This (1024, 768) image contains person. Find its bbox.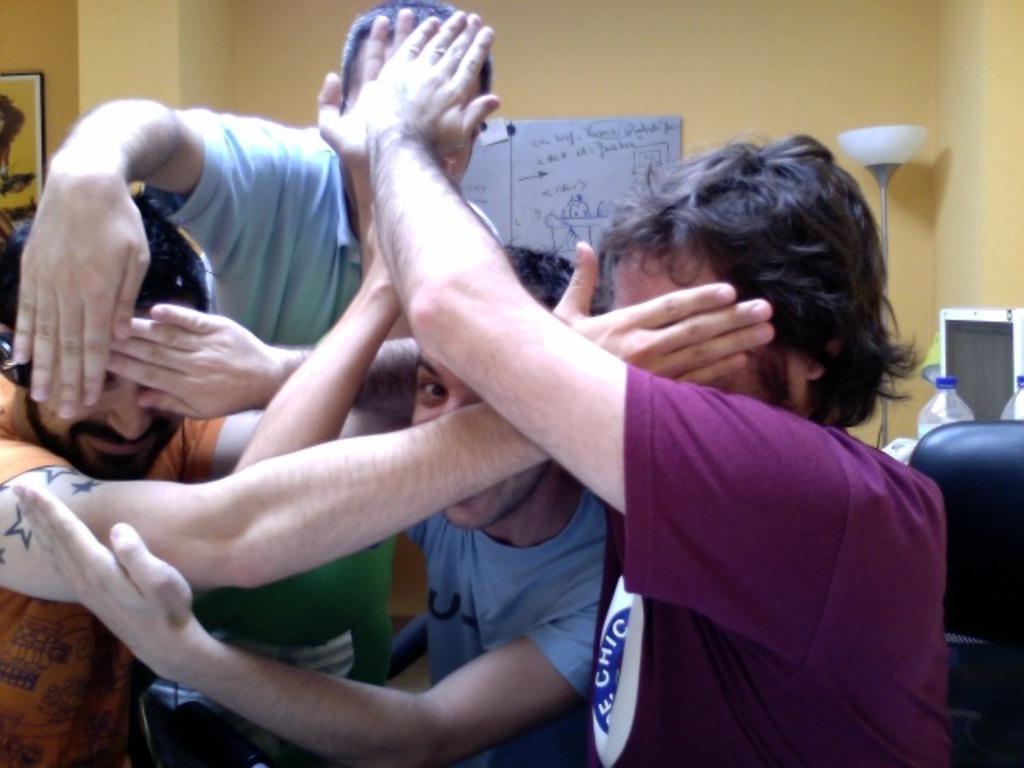
locate(11, 200, 606, 766).
